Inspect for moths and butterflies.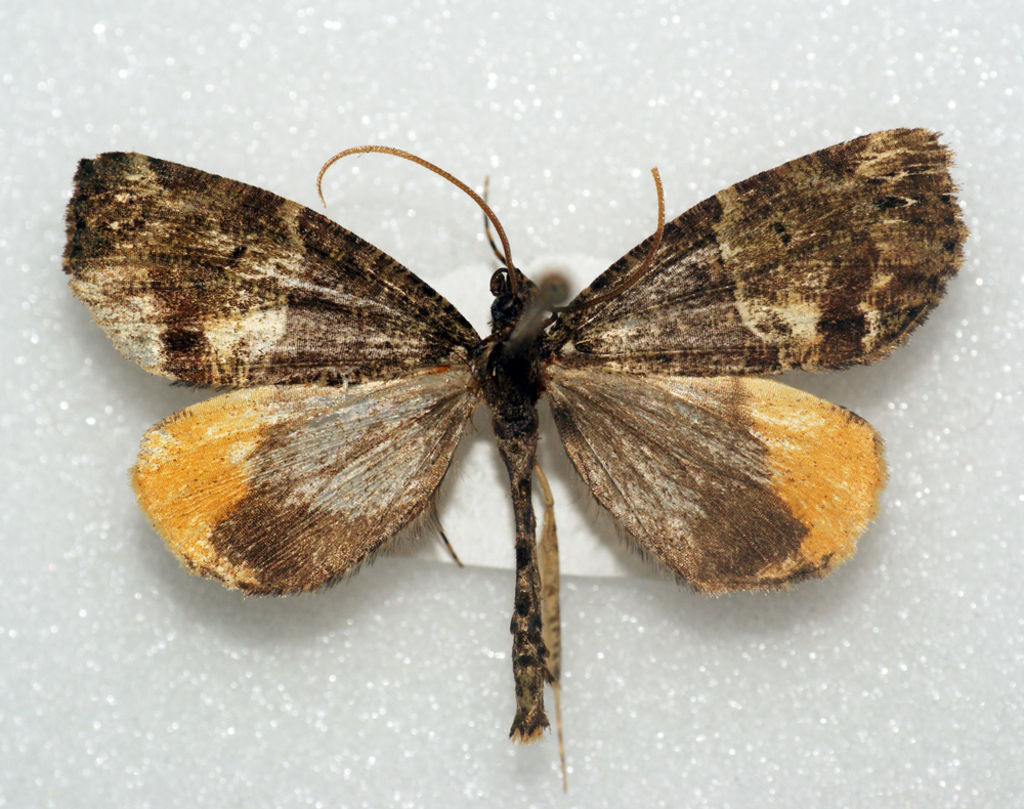
Inspection: (57, 123, 978, 792).
